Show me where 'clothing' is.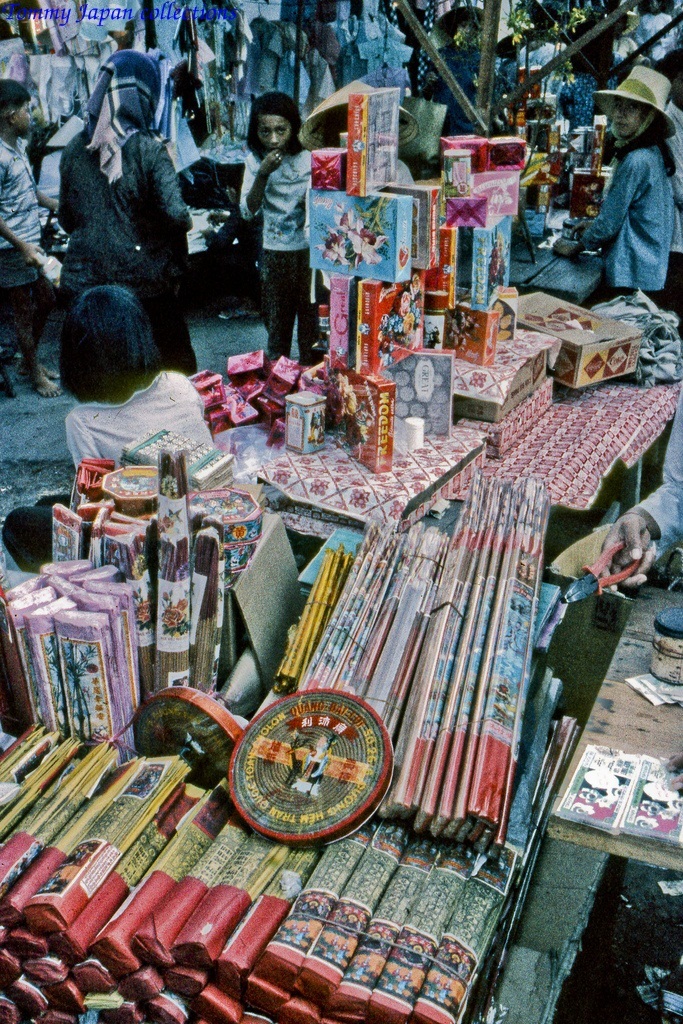
'clothing' is at 60 370 223 493.
